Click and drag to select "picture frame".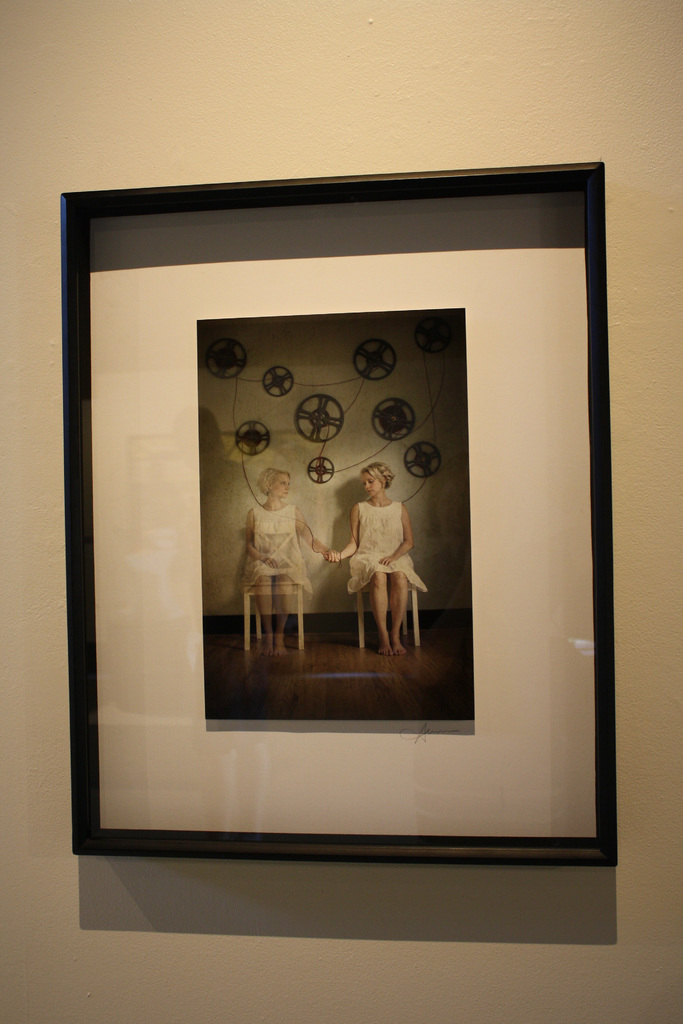
Selection: 60 164 604 865.
